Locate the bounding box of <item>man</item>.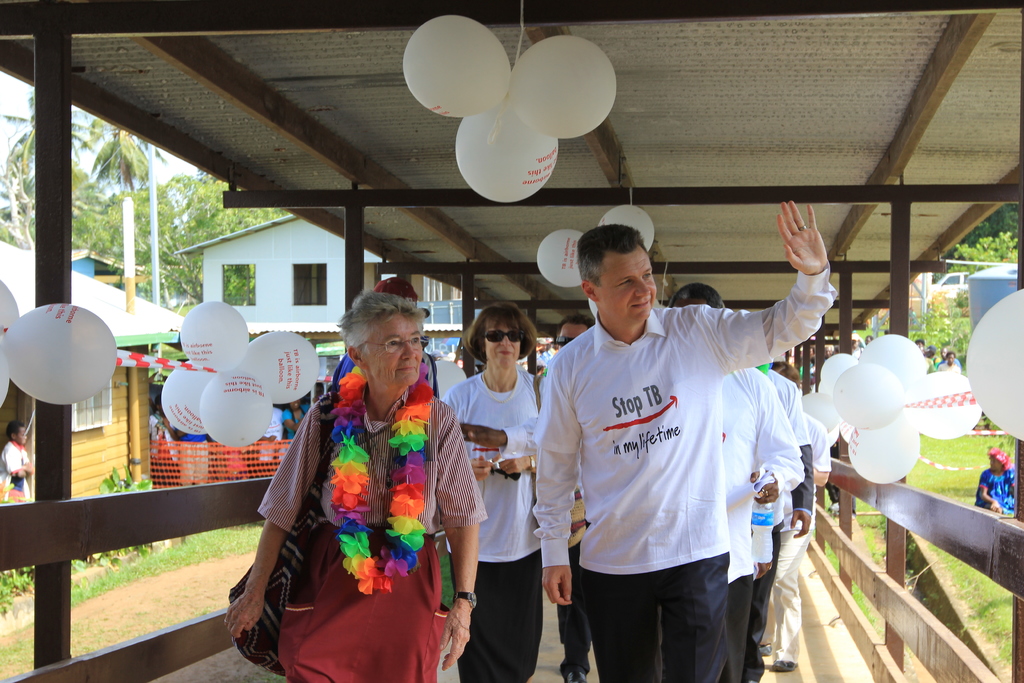
Bounding box: locate(555, 314, 600, 682).
